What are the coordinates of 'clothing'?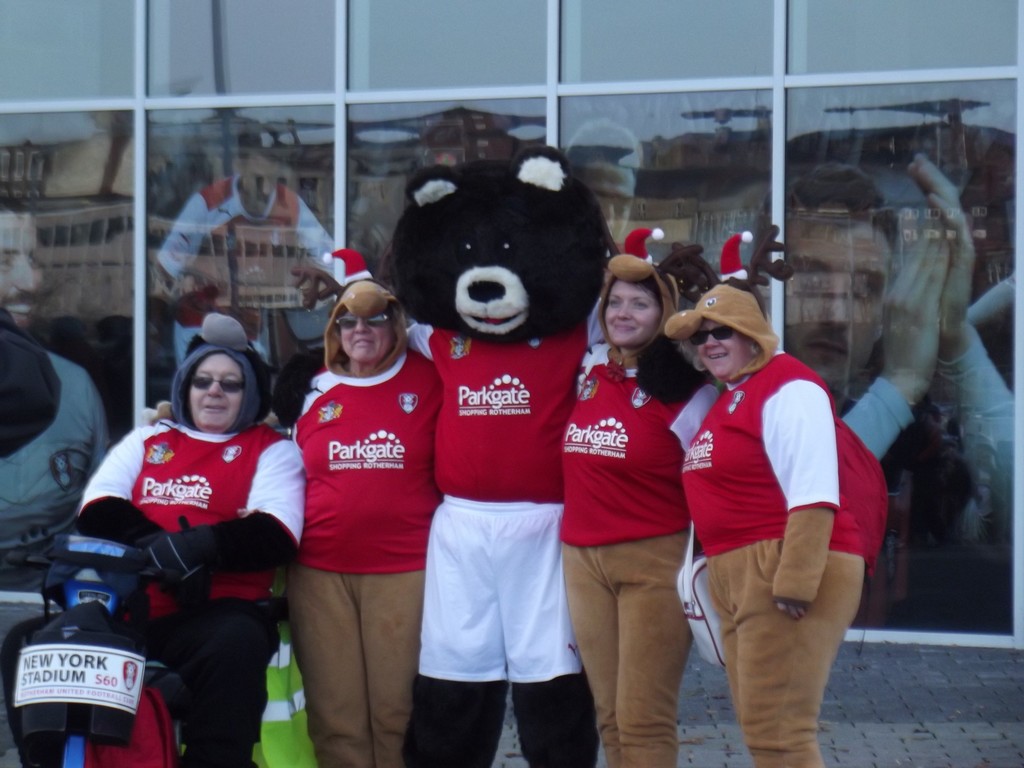
pyautogui.locateOnScreen(154, 174, 339, 370).
